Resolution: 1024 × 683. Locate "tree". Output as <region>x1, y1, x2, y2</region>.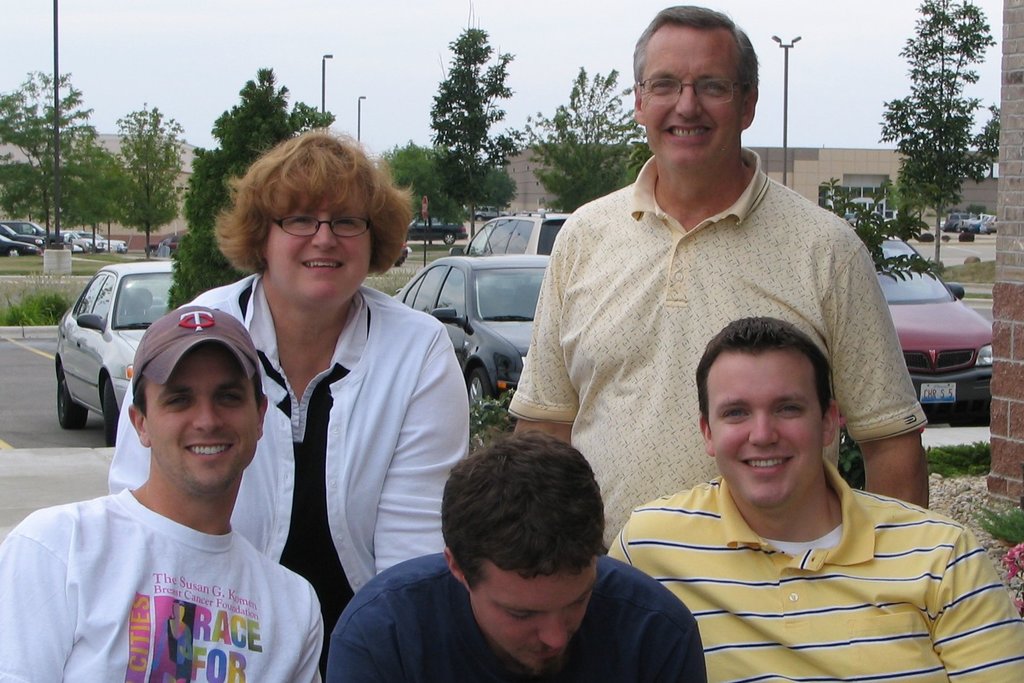
<region>392, 15, 499, 229</region>.
